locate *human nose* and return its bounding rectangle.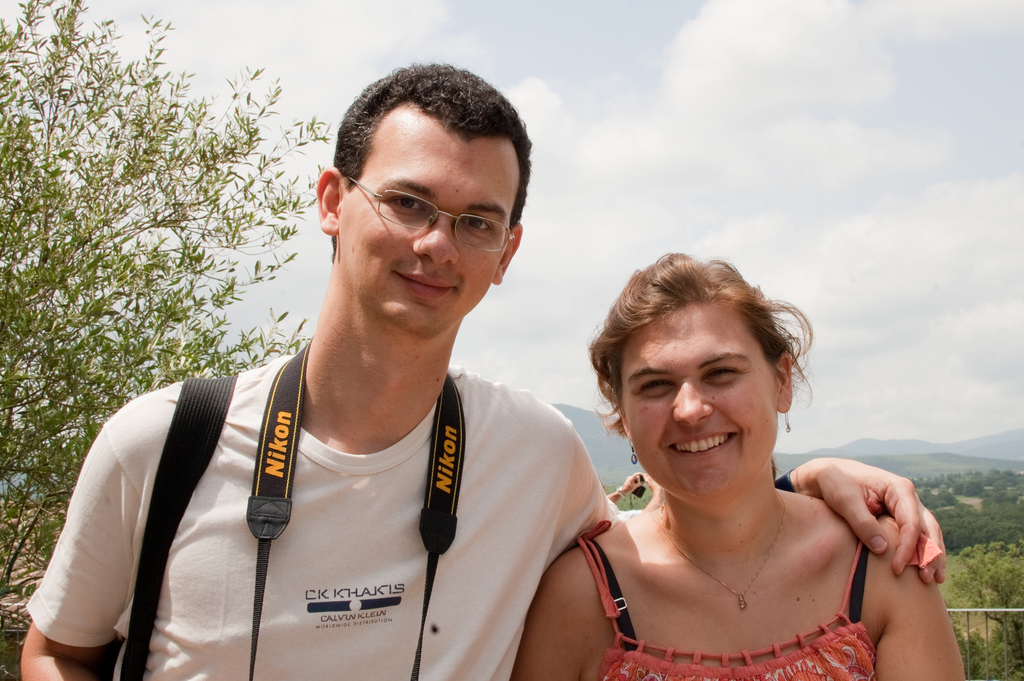
<box>671,381,715,427</box>.
